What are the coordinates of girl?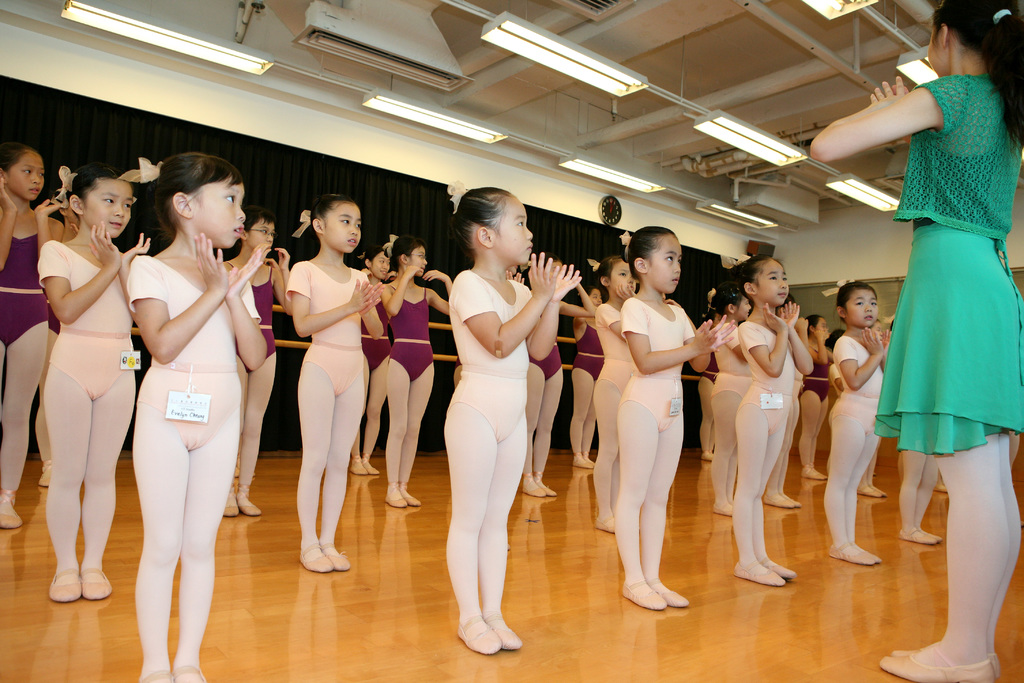
(440,179,582,652).
